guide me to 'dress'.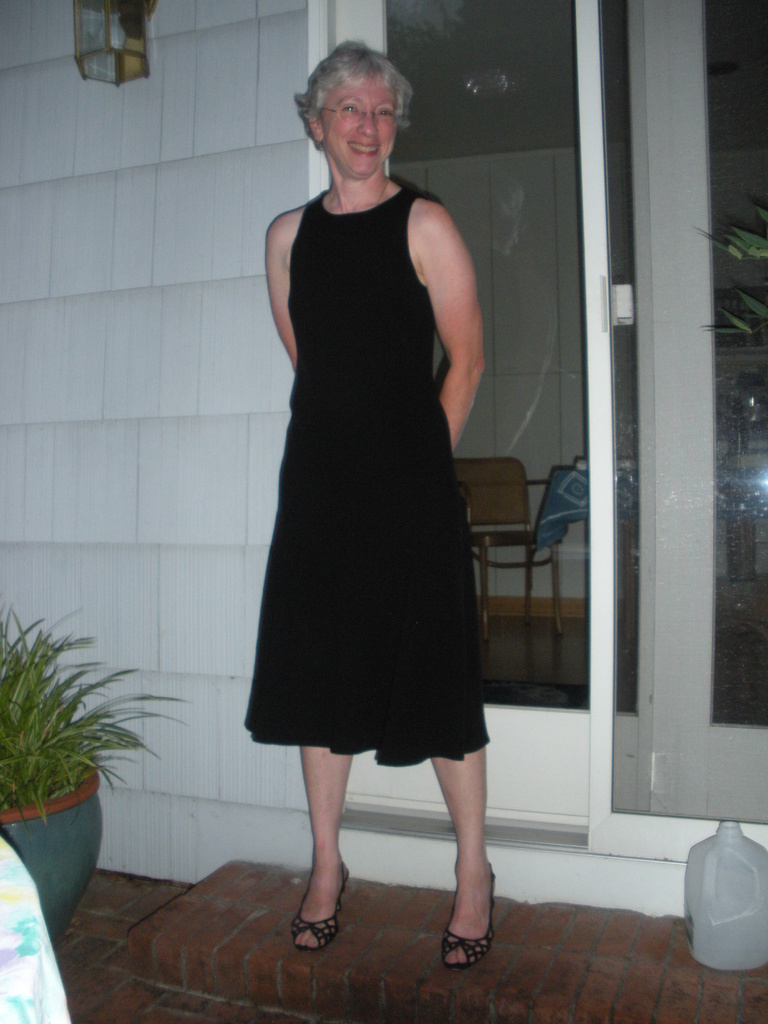
Guidance: {"x1": 243, "y1": 183, "x2": 495, "y2": 767}.
